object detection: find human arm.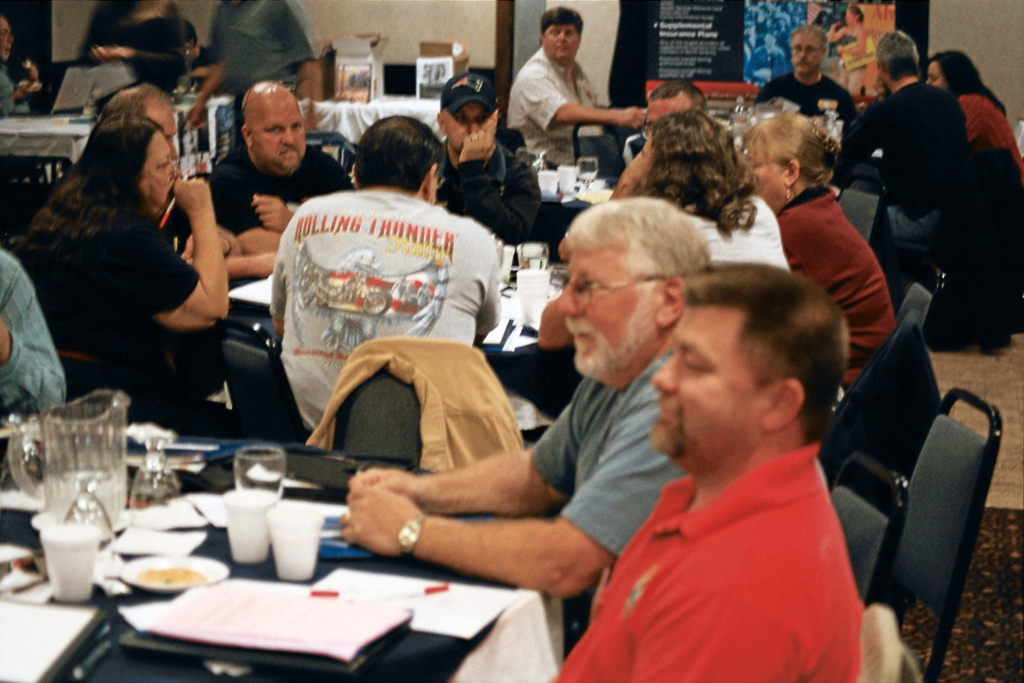
(0,72,43,113).
